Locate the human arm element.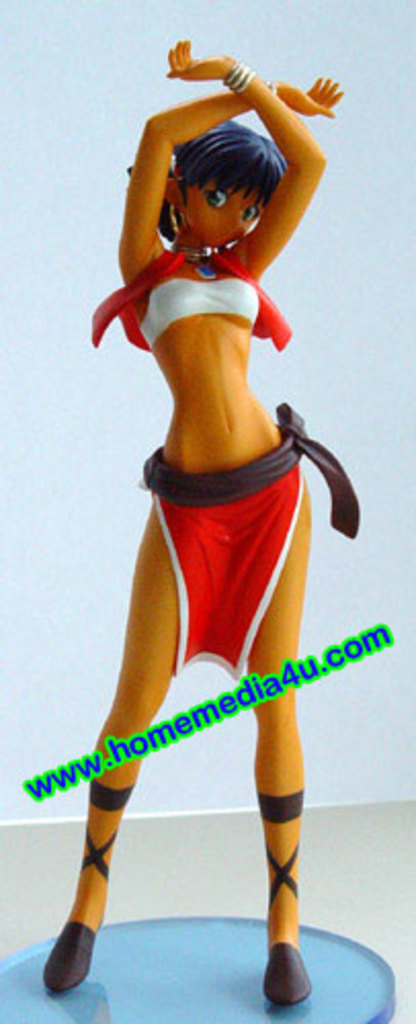
Element bbox: 100 74 344 272.
